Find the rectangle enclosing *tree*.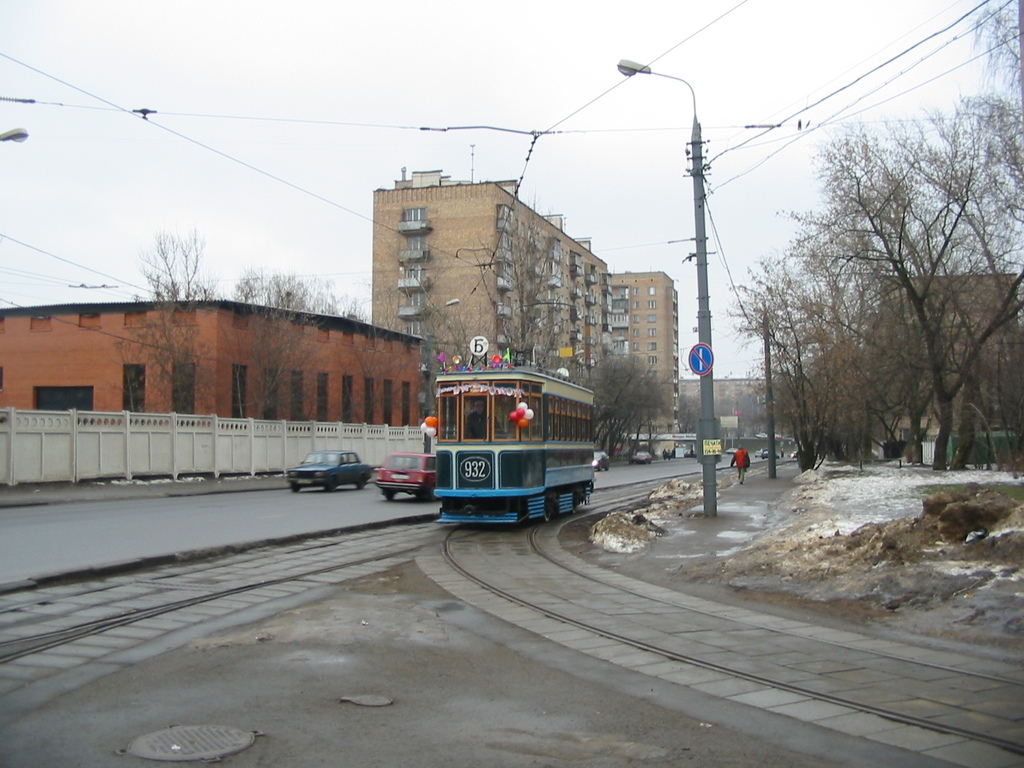
region(938, 0, 1023, 225).
